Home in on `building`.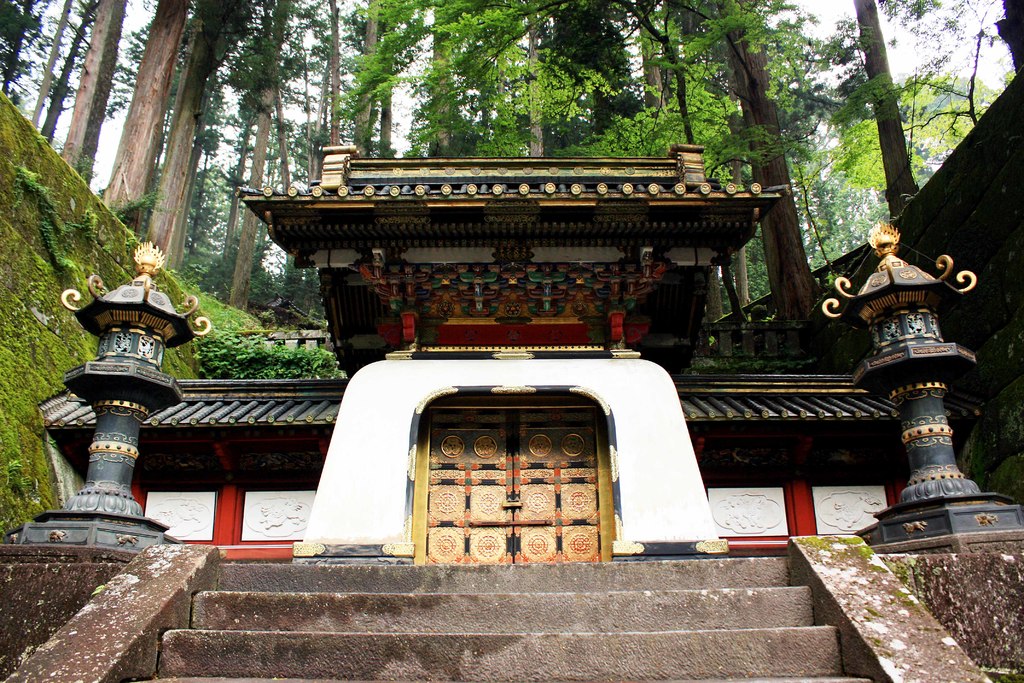
Homed in at {"x1": 716, "y1": 0, "x2": 1023, "y2": 496}.
